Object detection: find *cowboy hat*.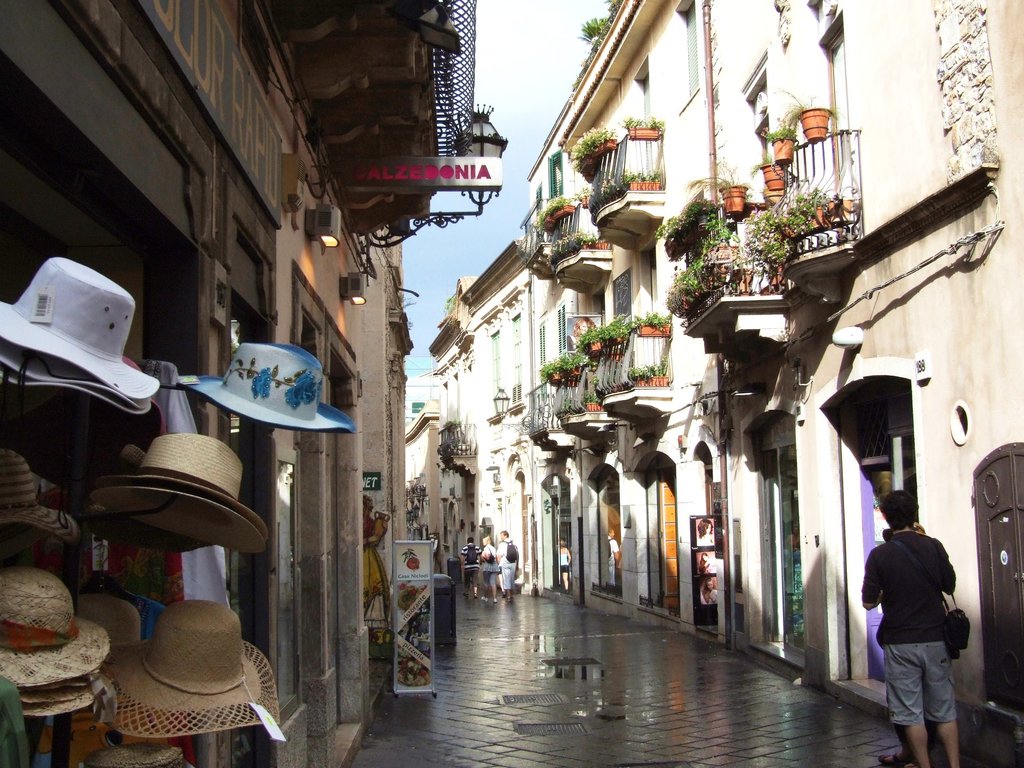
(left=189, top=343, right=356, bottom=431).
